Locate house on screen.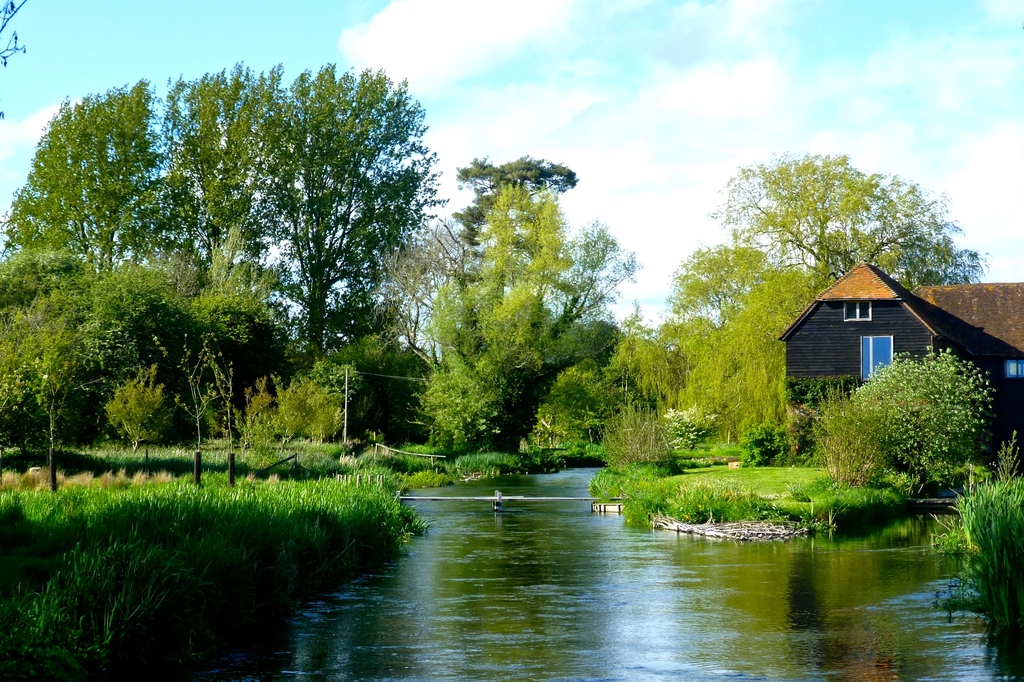
On screen at [771, 264, 1023, 450].
